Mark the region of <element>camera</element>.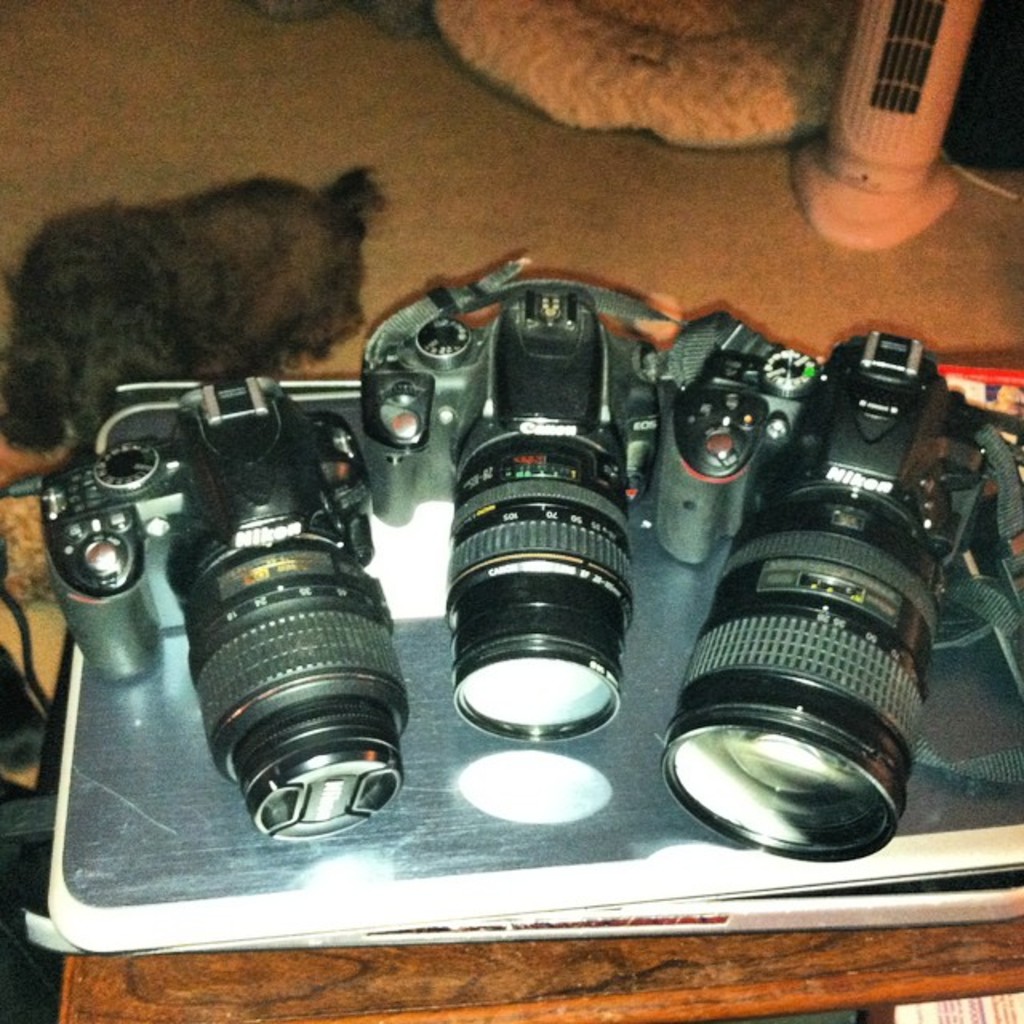
Region: Rect(362, 291, 656, 749).
